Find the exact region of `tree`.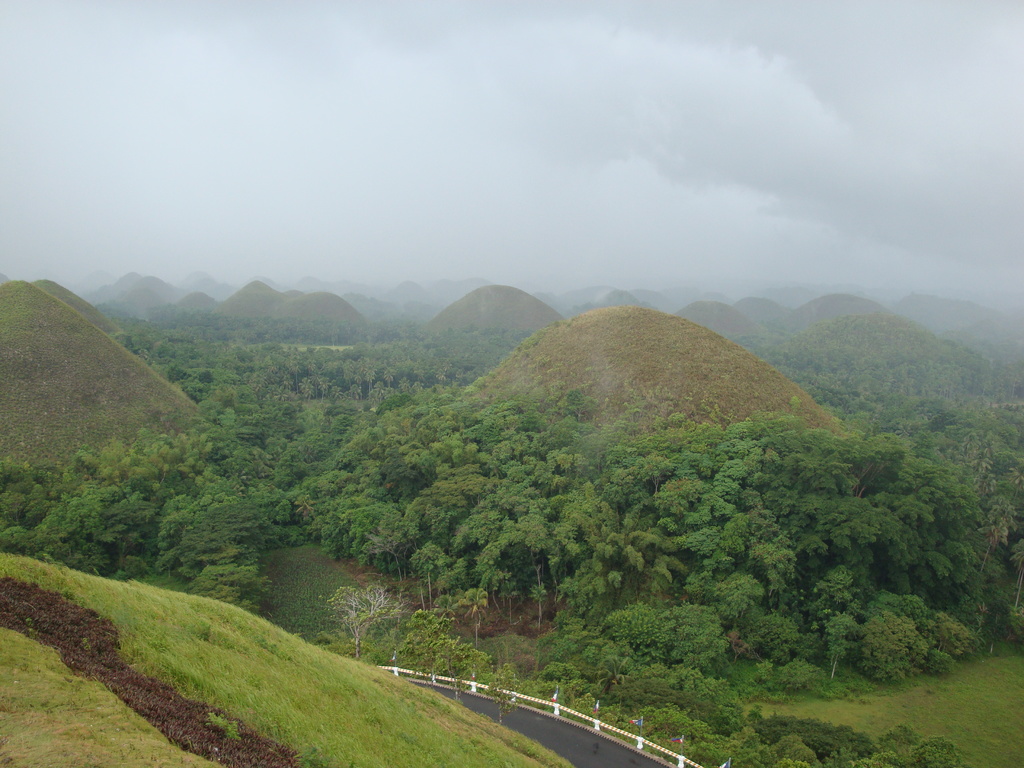
Exact region: <box>693,730,741,767</box>.
